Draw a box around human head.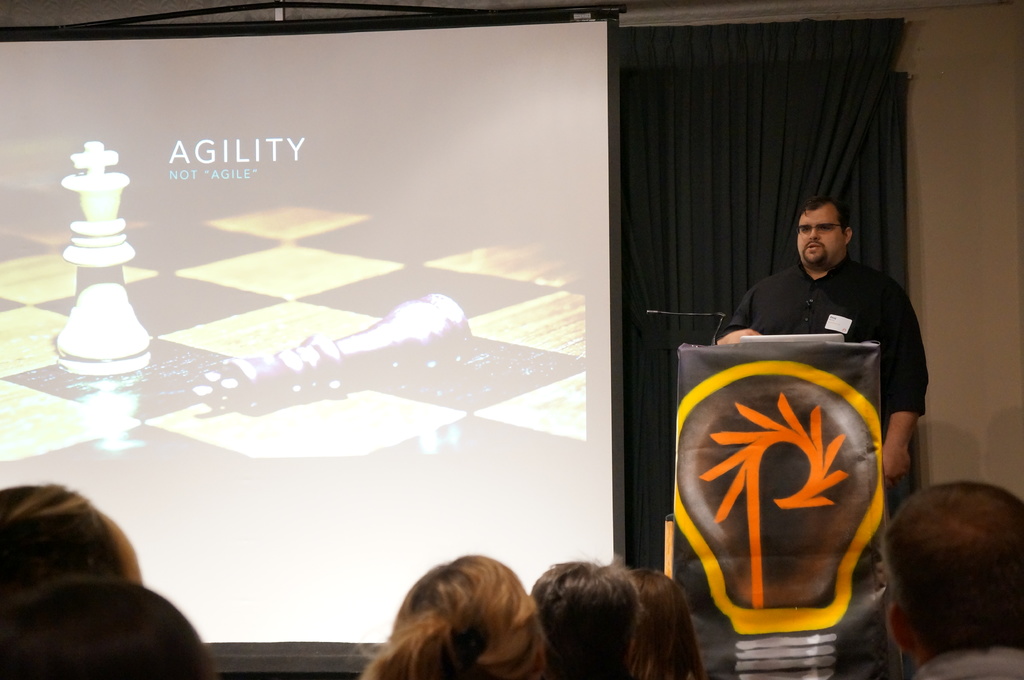
BBox(626, 566, 691, 679).
